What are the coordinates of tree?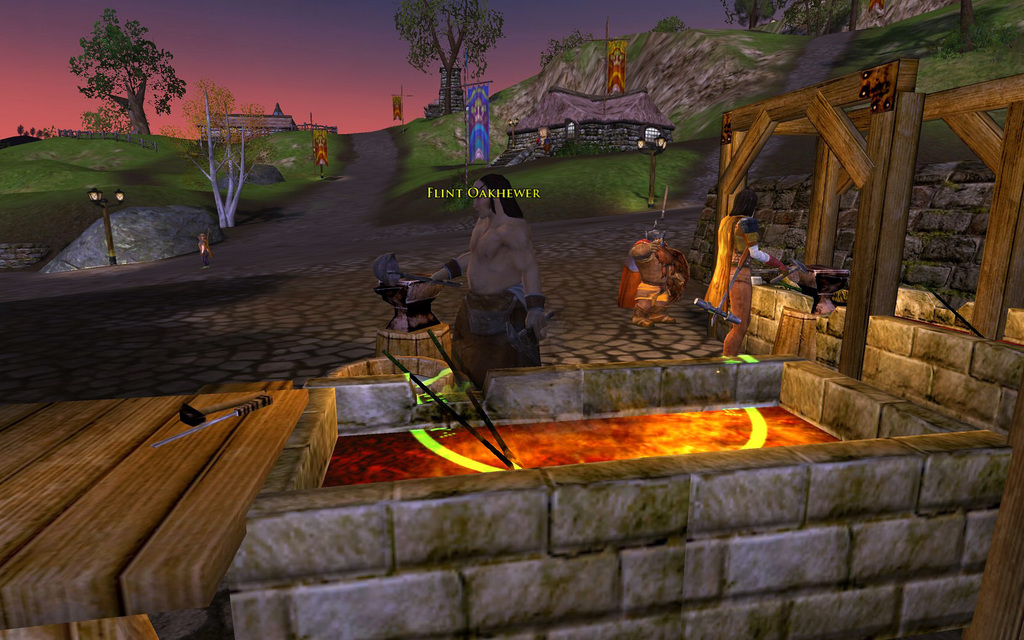
61 0 194 140.
